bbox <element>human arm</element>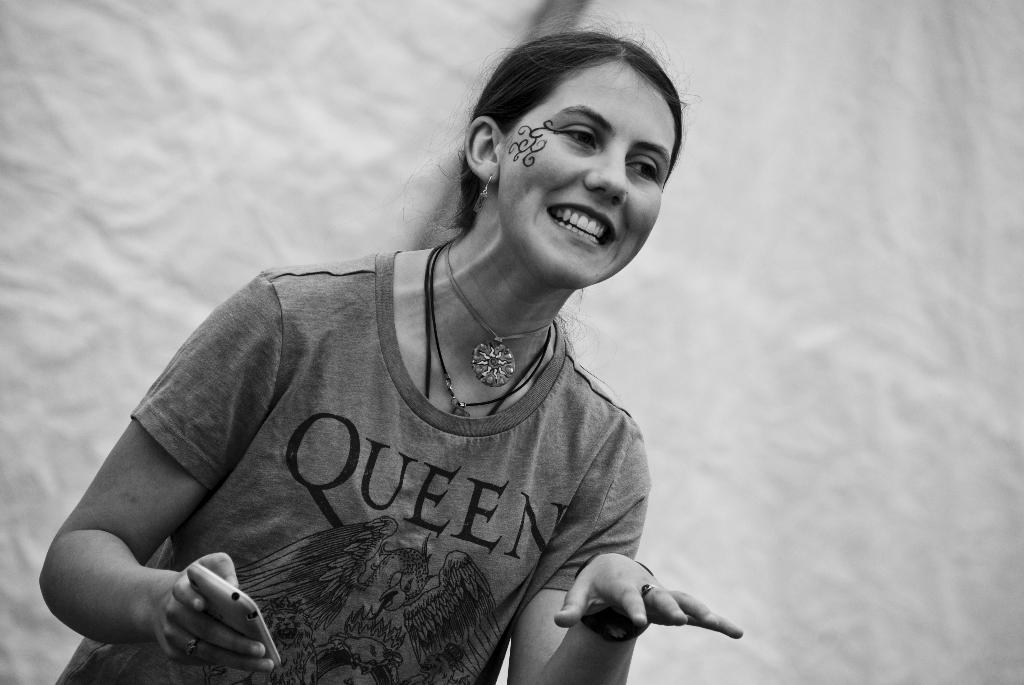
Rect(497, 409, 751, 684)
